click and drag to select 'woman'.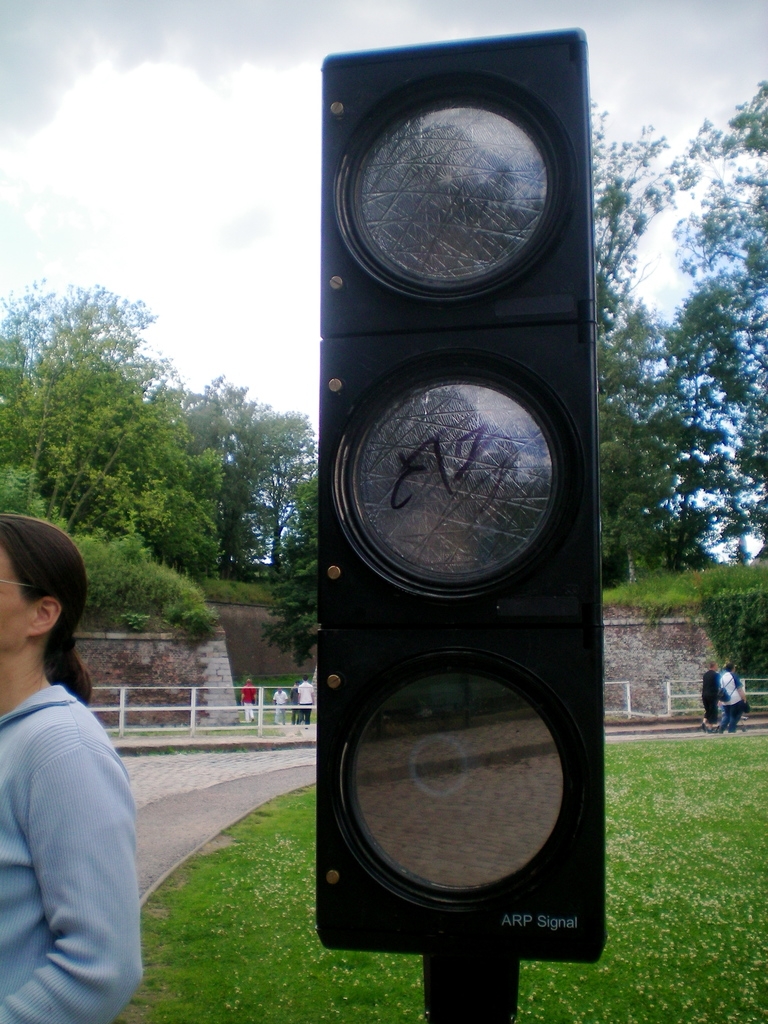
Selection: 719:665:744:735.
